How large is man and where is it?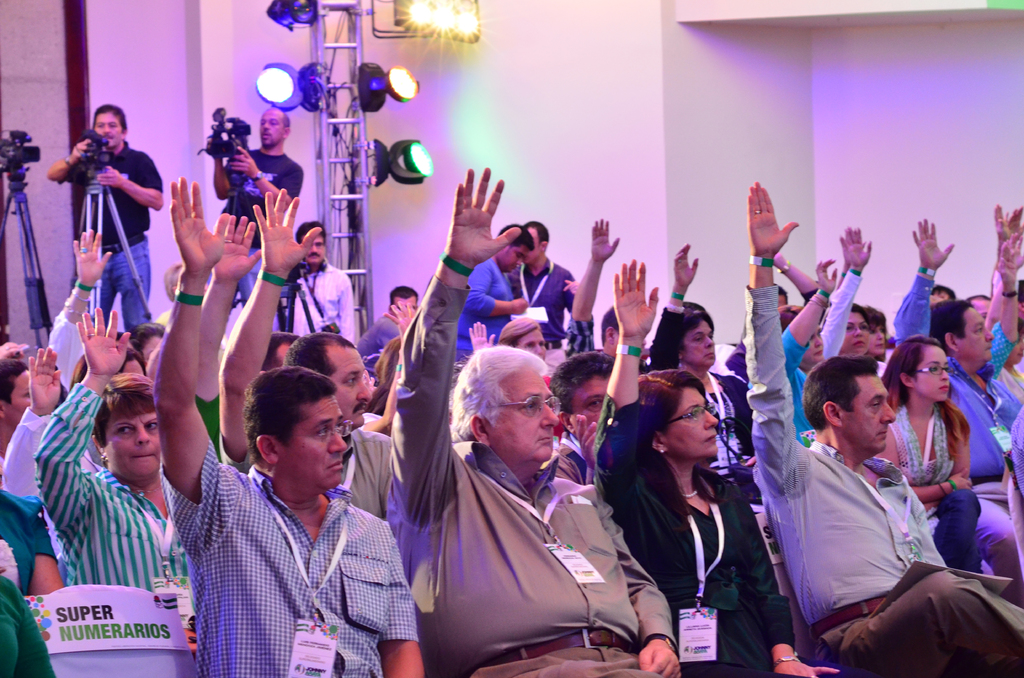
Bounding box: box=[356, 284, 420, 373].
